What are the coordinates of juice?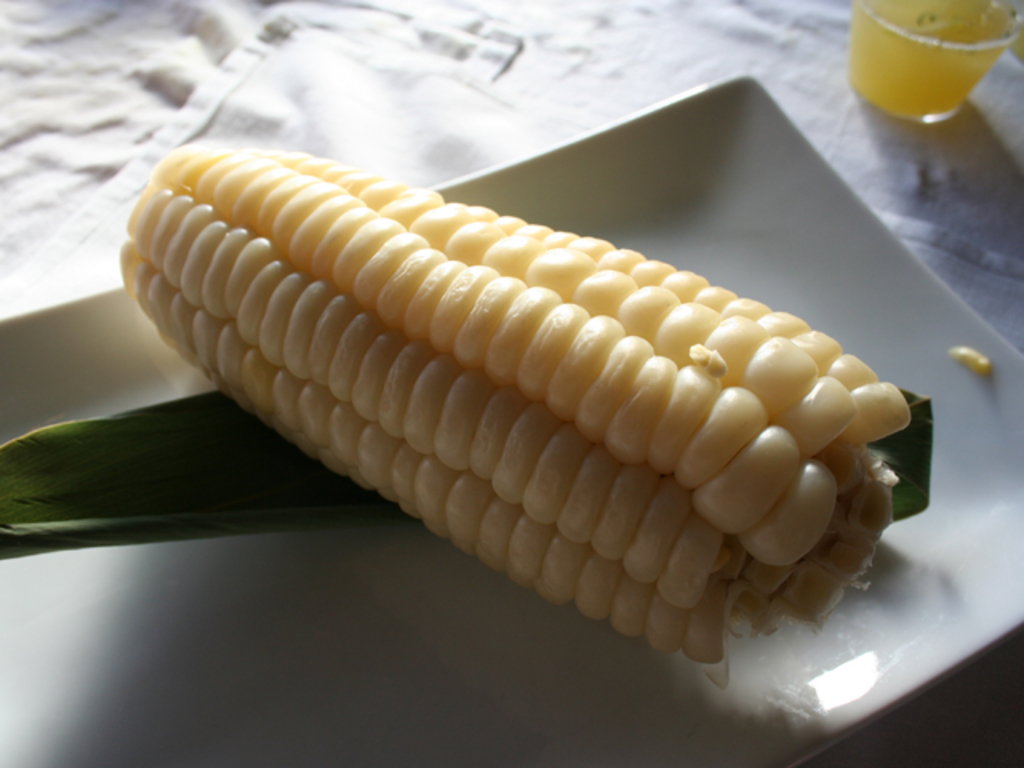
[846,0,1022,117].
